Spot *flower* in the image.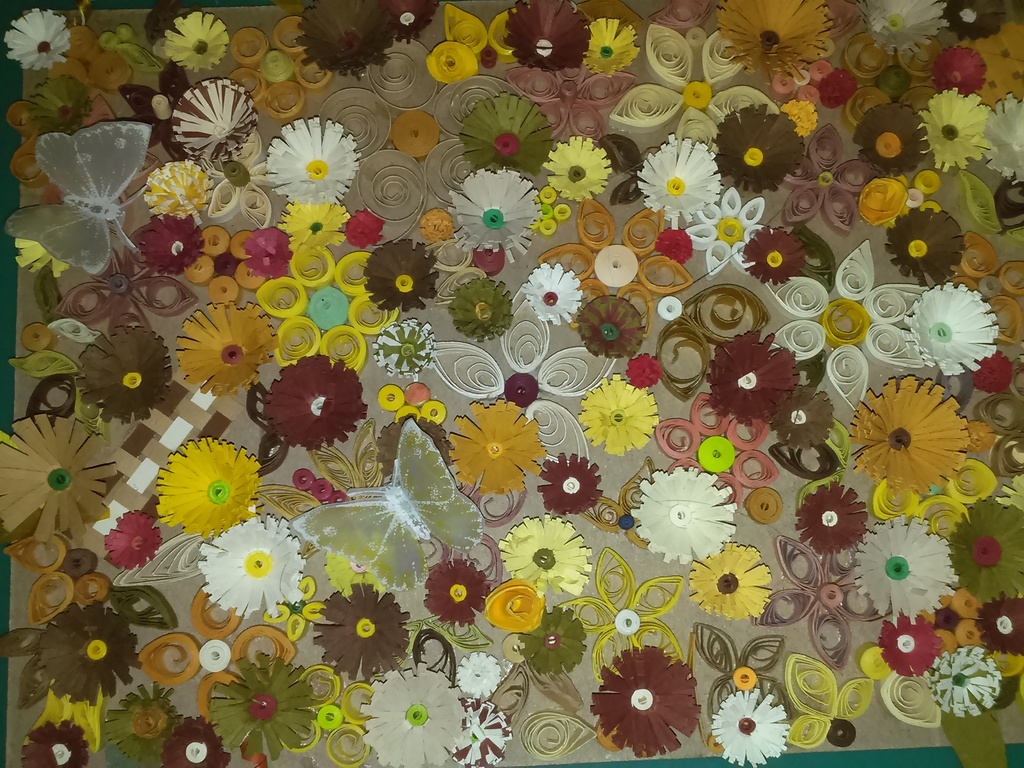
*flower* found at rect(1003, 474, 1023, 512).
